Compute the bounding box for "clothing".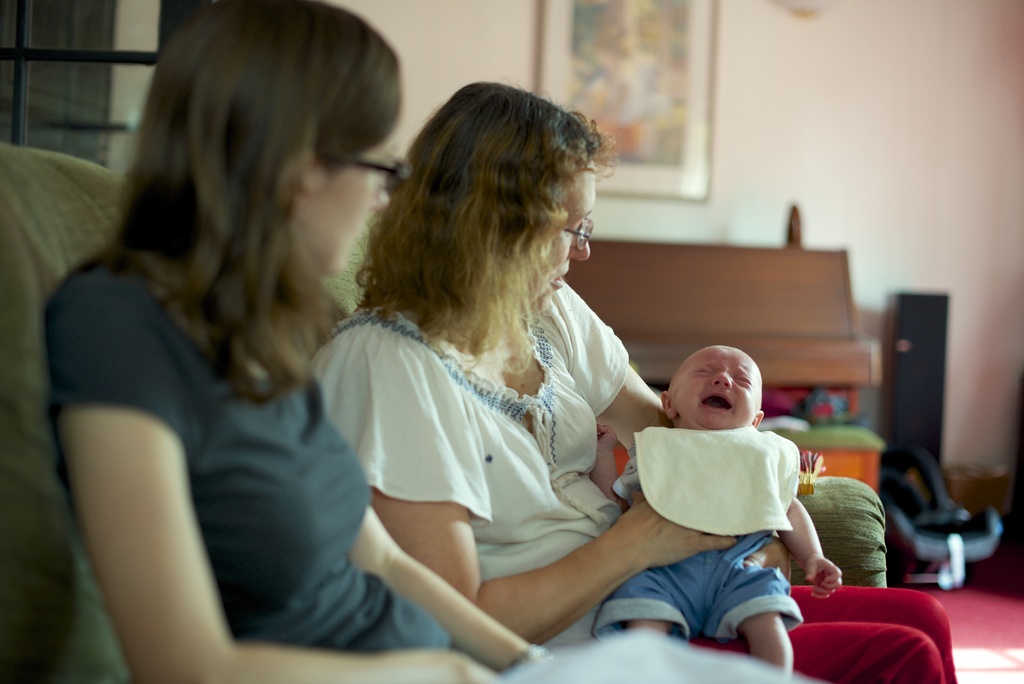
x1=691, y1=590, x2=963, y2=683.
